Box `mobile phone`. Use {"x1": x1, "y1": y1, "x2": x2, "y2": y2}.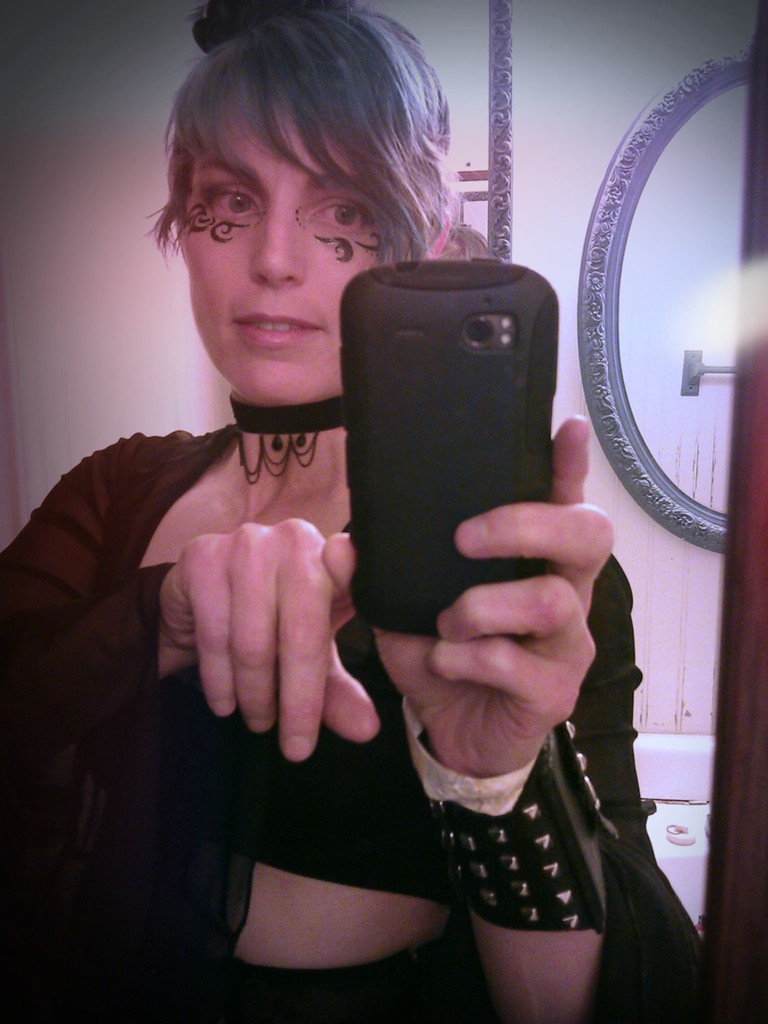
{"x1": 343, "y1": 236, "x2": 576, "y2": 664}.
